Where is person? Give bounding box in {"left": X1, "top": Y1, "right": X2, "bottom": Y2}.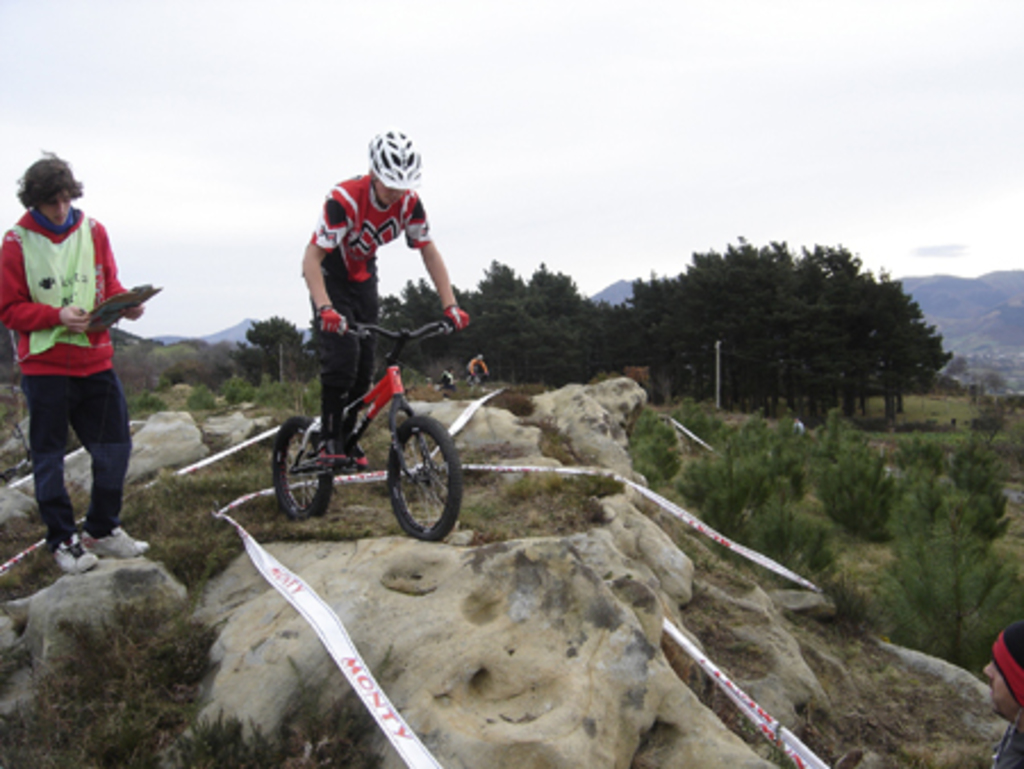
{"left": 5, "top": 134, "right": 143, "bottom": 605}.
